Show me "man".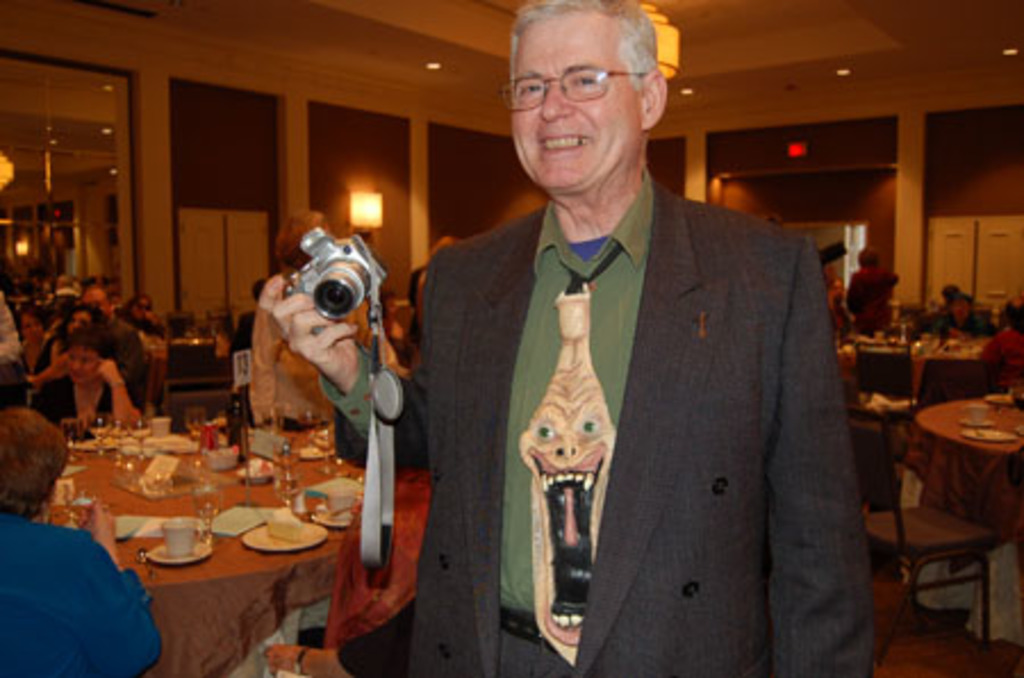
"man" is here: 80,293,152,410.
